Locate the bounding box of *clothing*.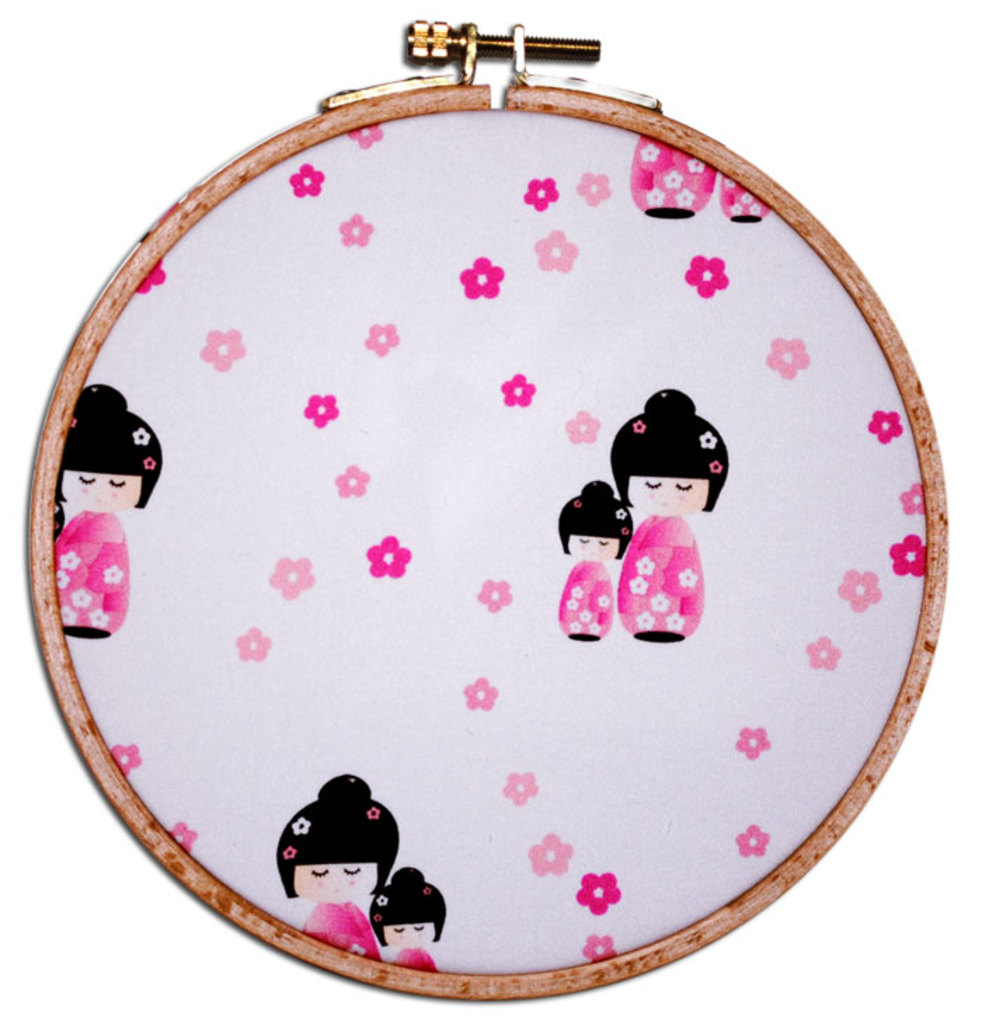
Bounding box: x1=720, y1=175, x2=772, y2=224.
